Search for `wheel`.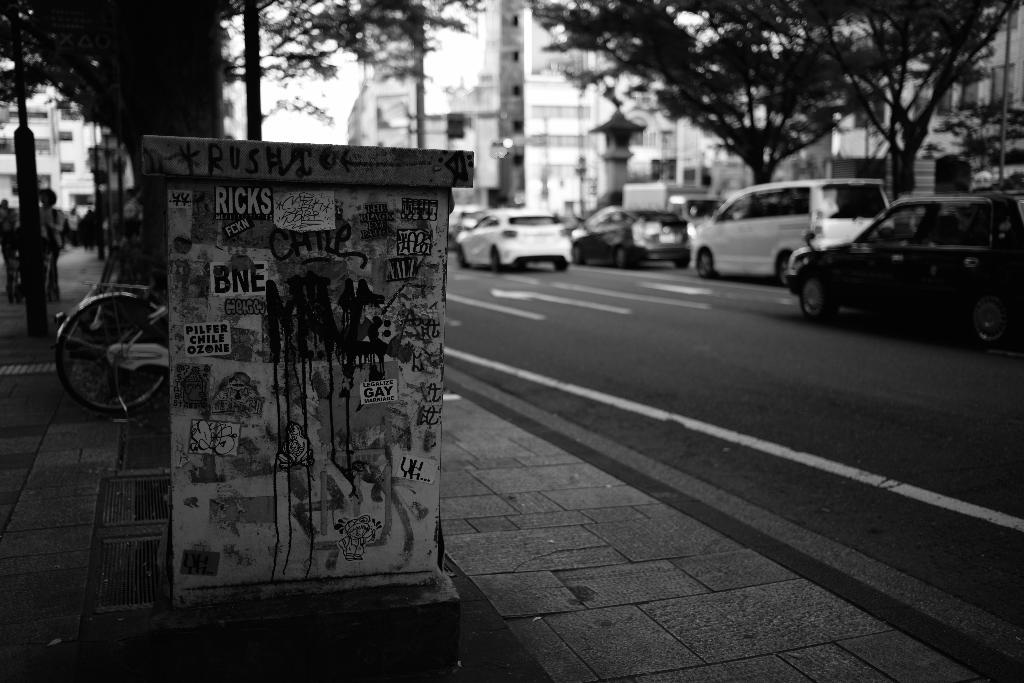
Found at (left=552, top=258, right=568, bottom=276).
